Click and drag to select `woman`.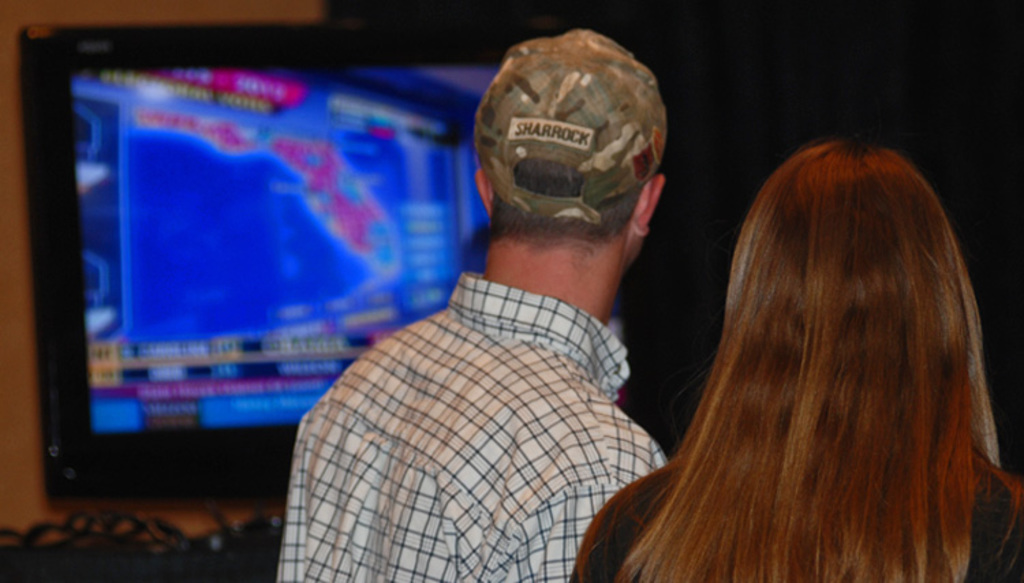
Selection: 522:98:1001:579.
